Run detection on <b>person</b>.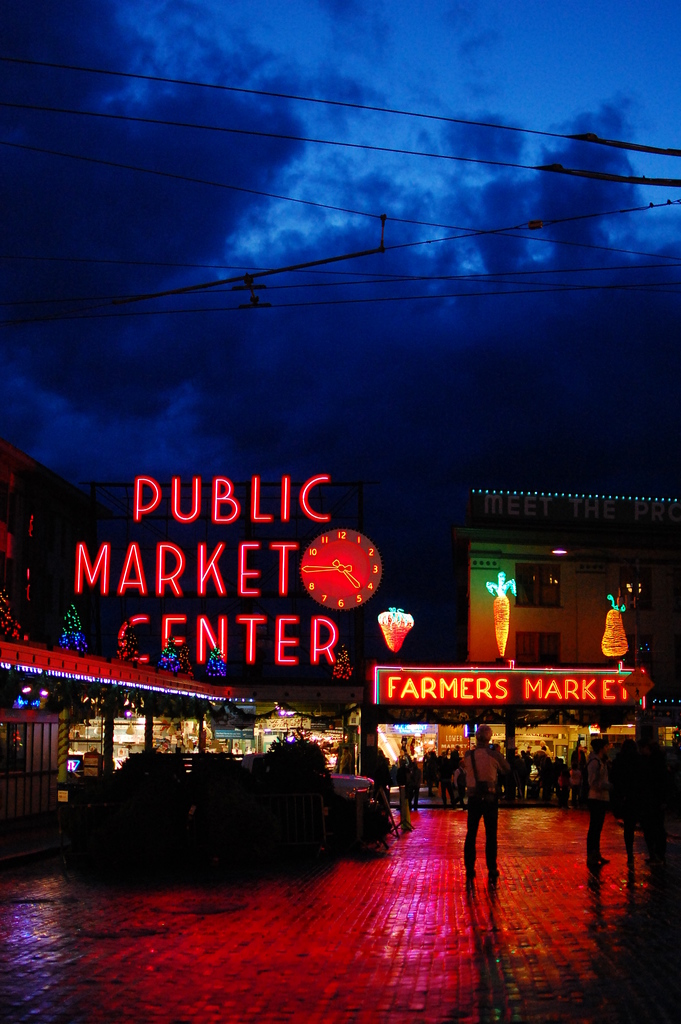
Result: Rect(583, 736, 627, 872).
